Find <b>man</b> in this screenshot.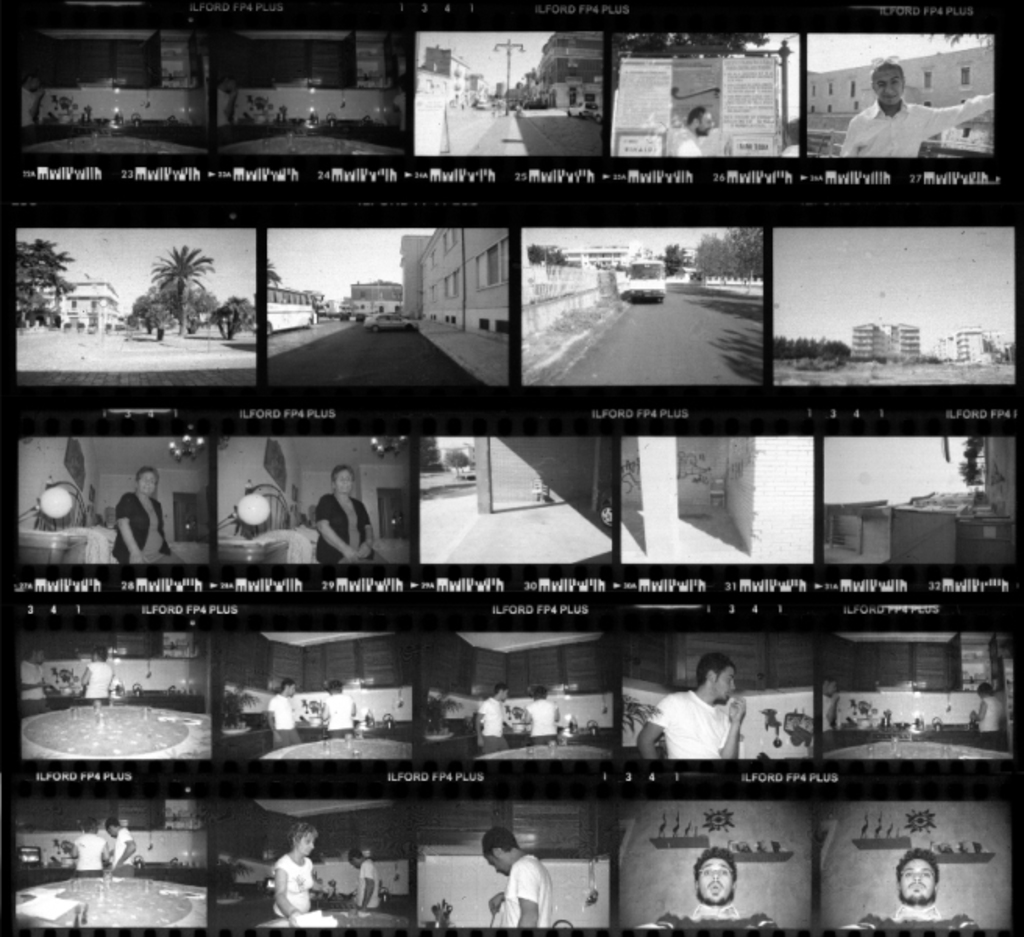
The bounding box for <b>man</b> is (667, 664, 779, 787).
